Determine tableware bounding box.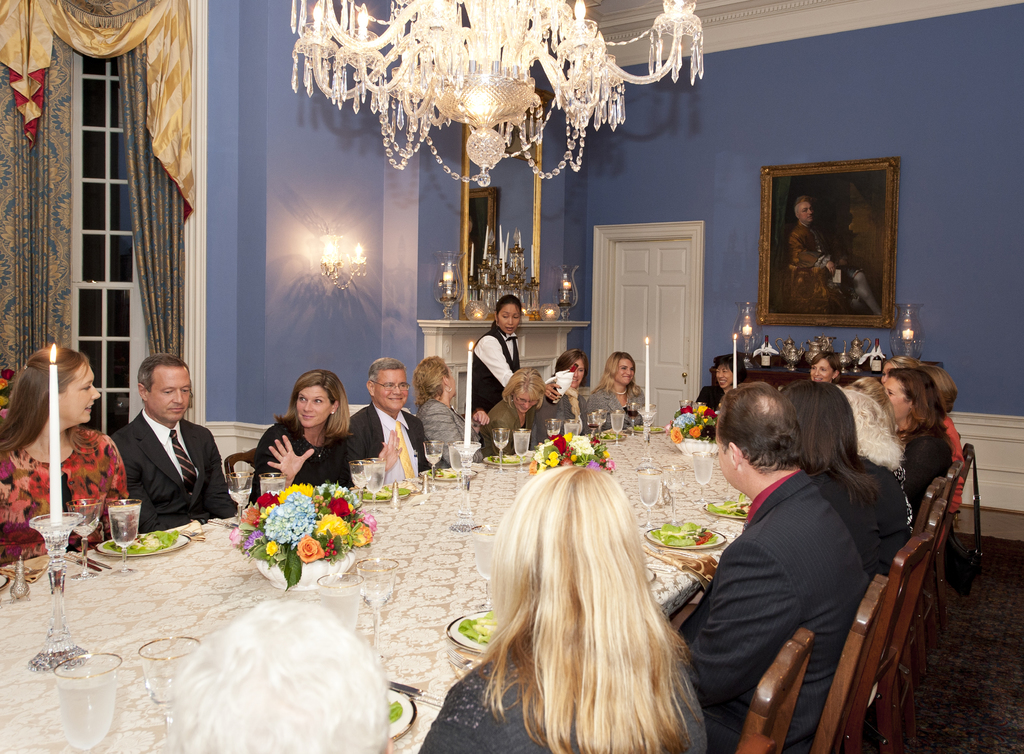
Determined: crop(355, 552, 401, 651).
